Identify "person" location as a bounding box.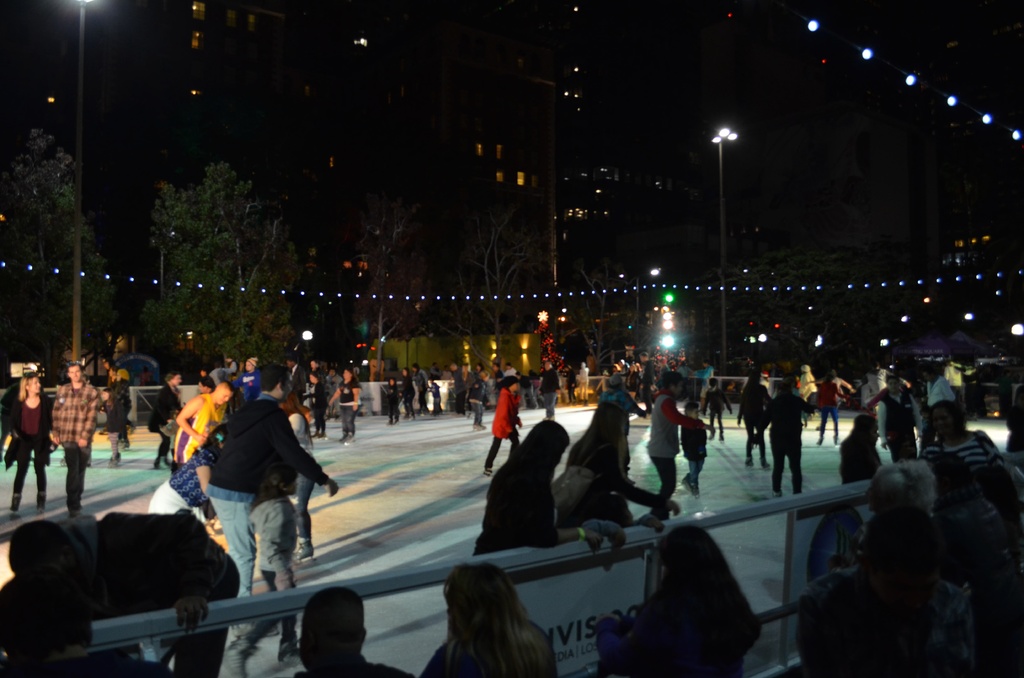
locate(407, 360, 432, 415).
